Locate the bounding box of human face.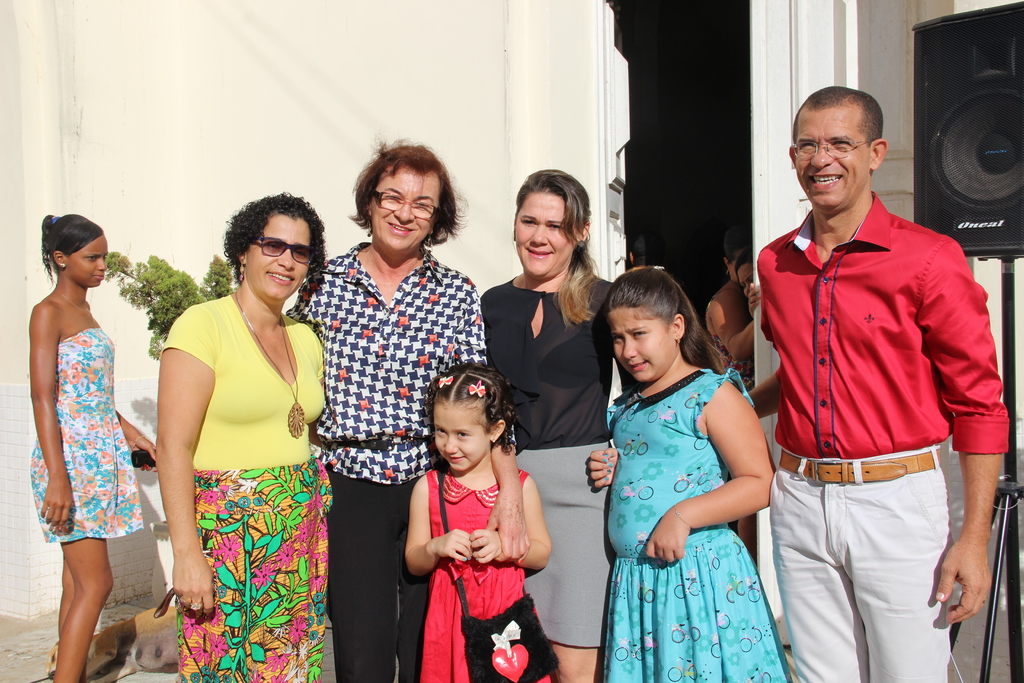
Bounding box: bbox=[65, 235, 108, 290].
